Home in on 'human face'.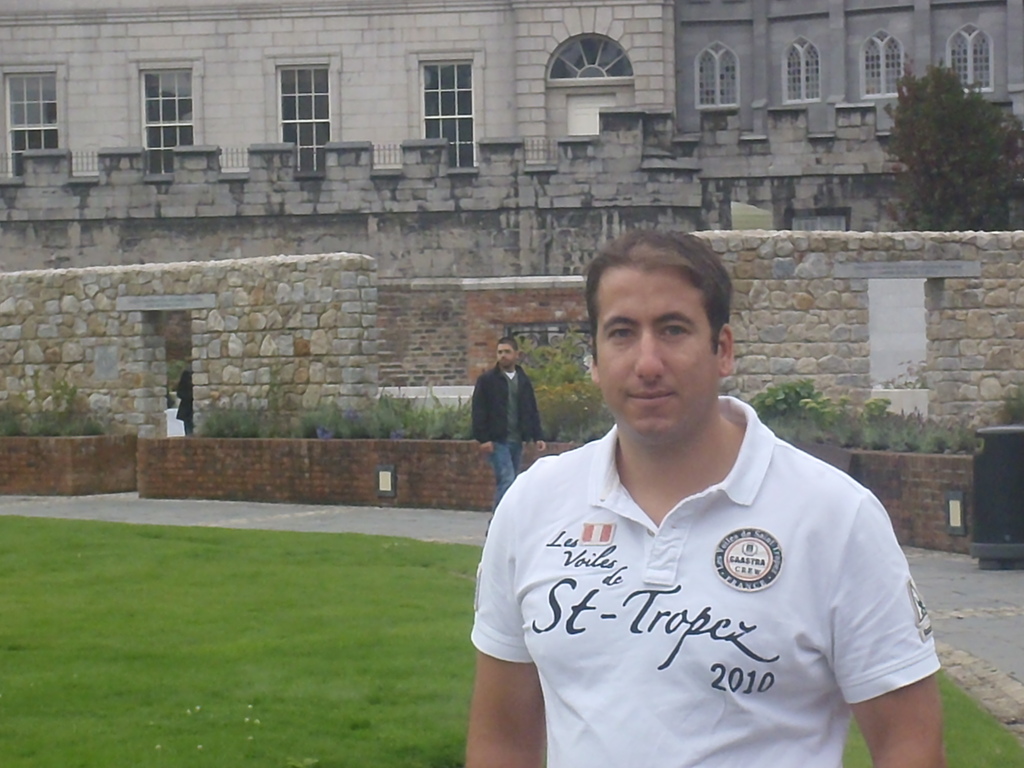
Homed in at [x1=600, y1=260, x2=728, y2=434].
